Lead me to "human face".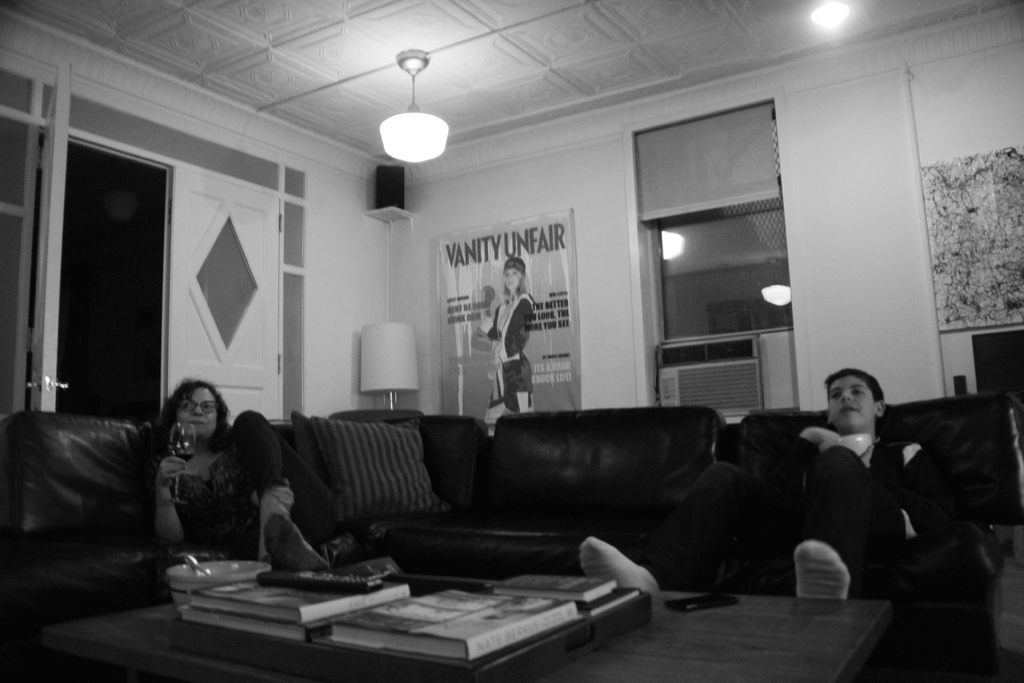
Lead to [left=177, top=387, right=218, bottom=438].
